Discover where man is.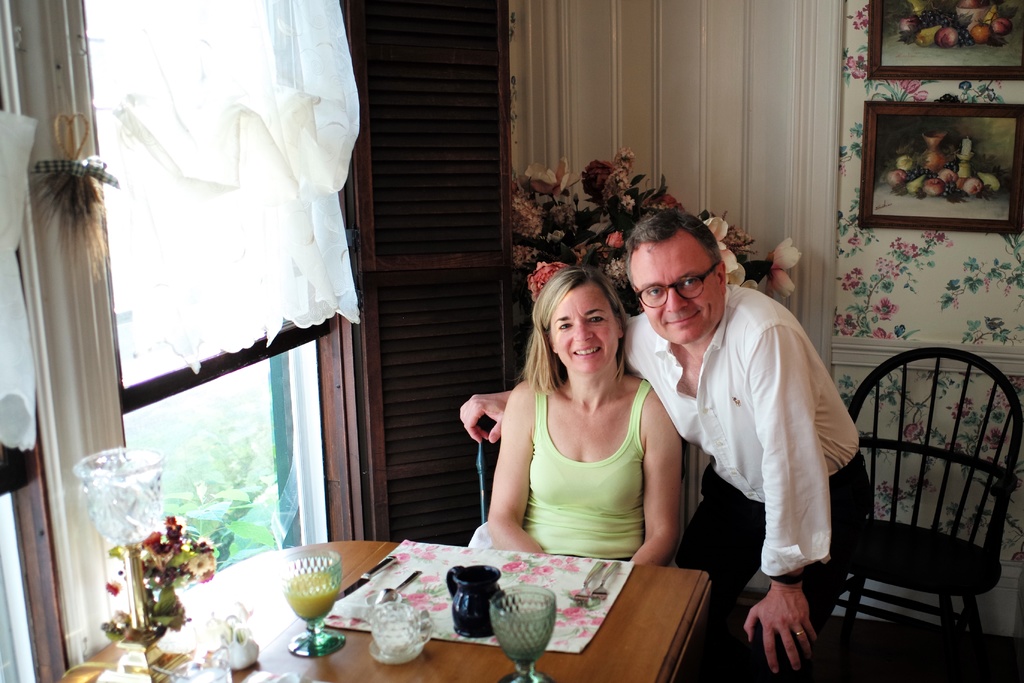
Discovered at BBox(461, 212, 876, 682).
